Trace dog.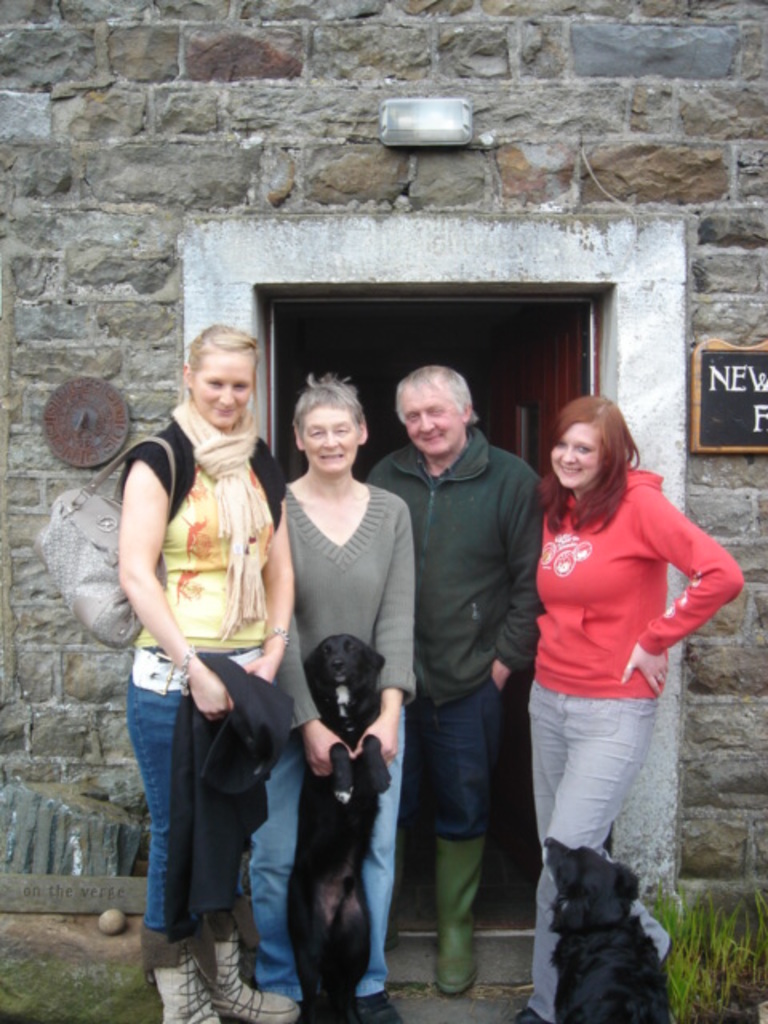
Traced to [290,635,392,1022].
